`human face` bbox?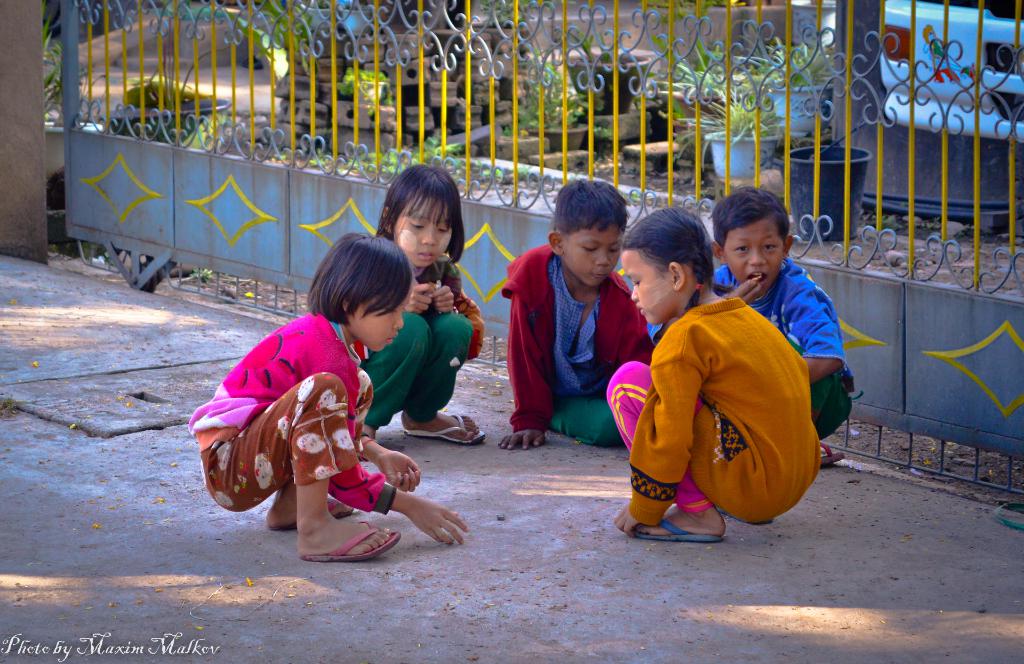
bbox=[721, 213, 789, 291]
